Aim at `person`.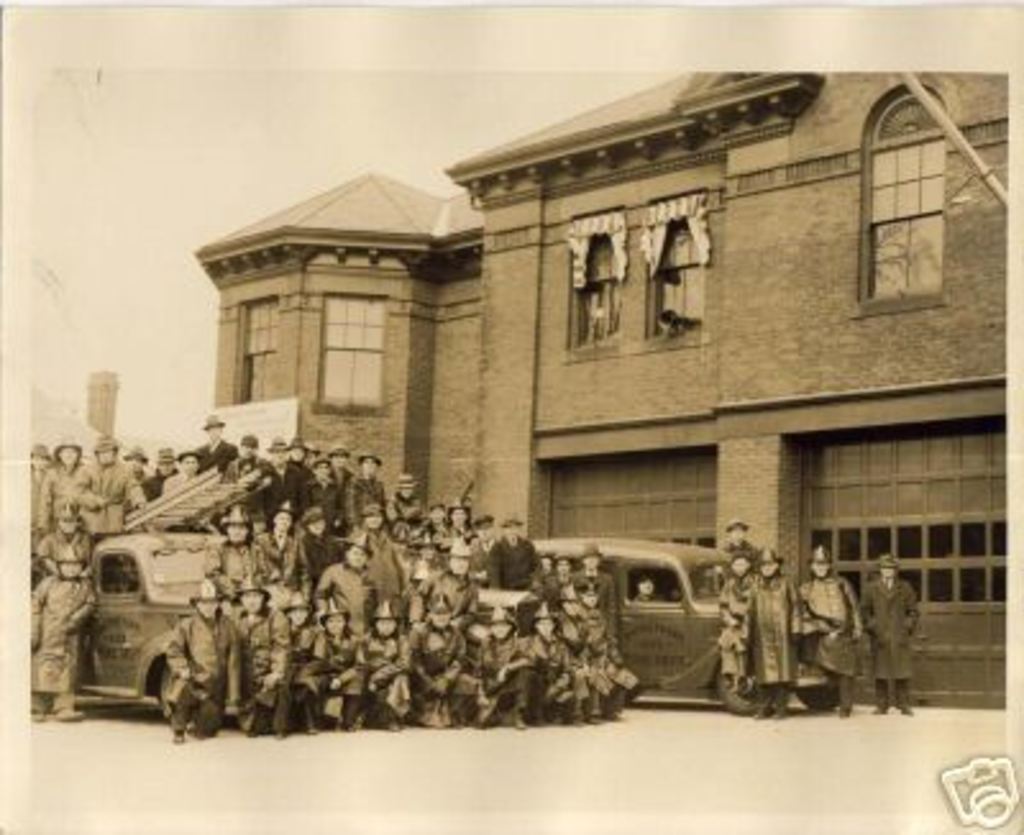
Aimed at bbox=(801, 548, 855, 720).
